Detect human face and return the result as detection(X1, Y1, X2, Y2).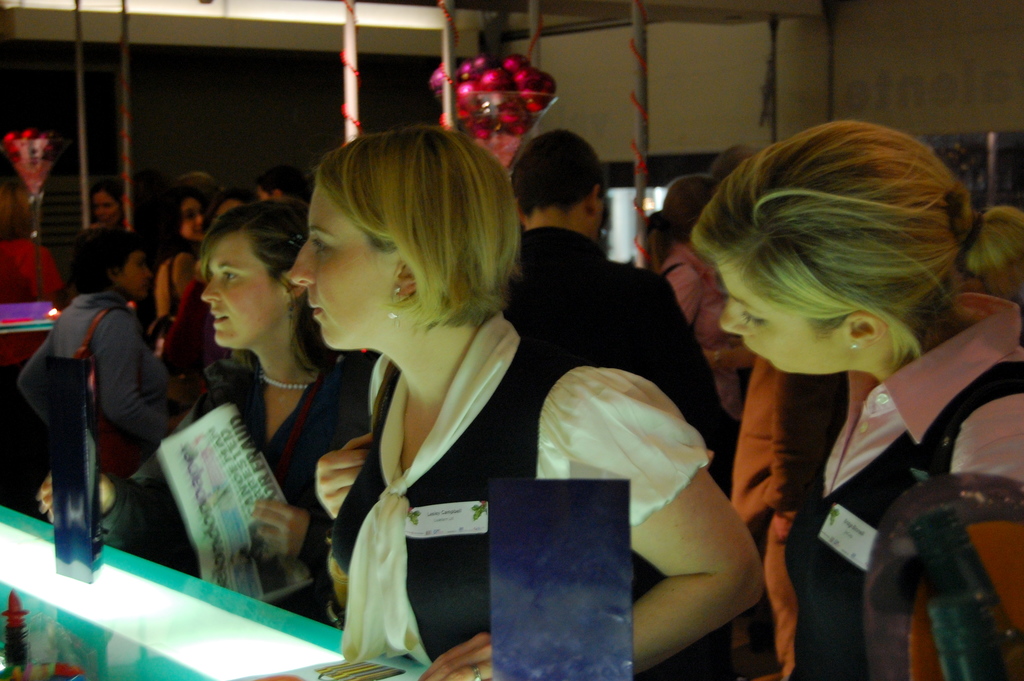
detection(200, 236, 278, 349).
